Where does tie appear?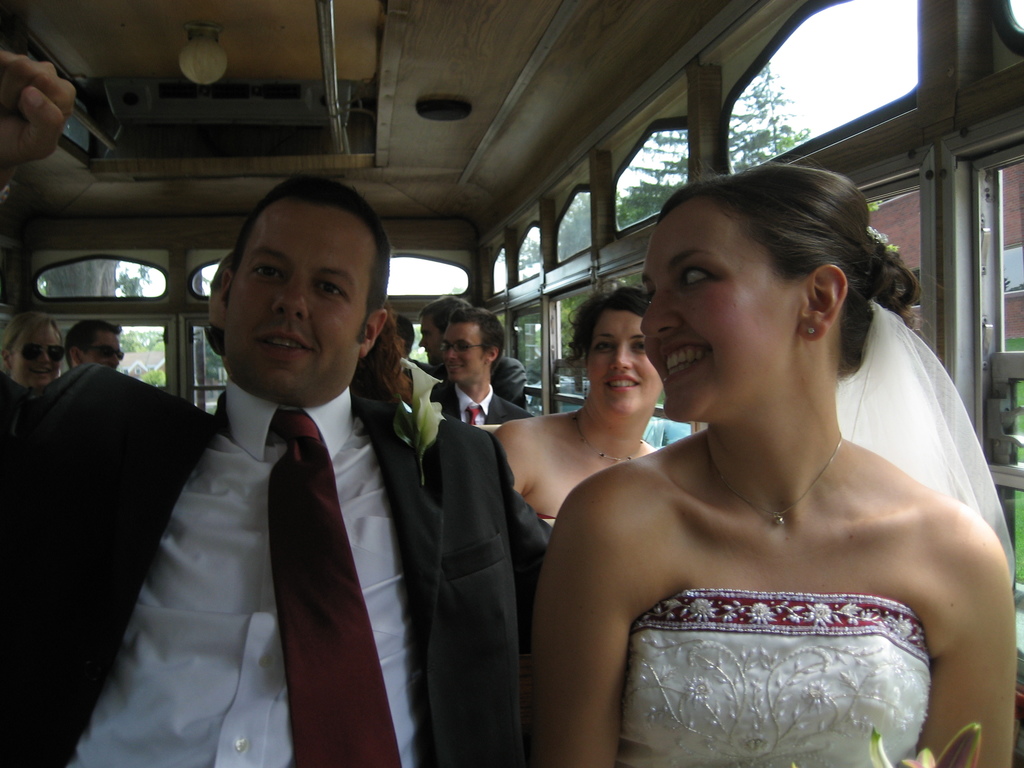
Appears at {"left": 267, "top": 403, "right": 406, "bottom": 767}.
